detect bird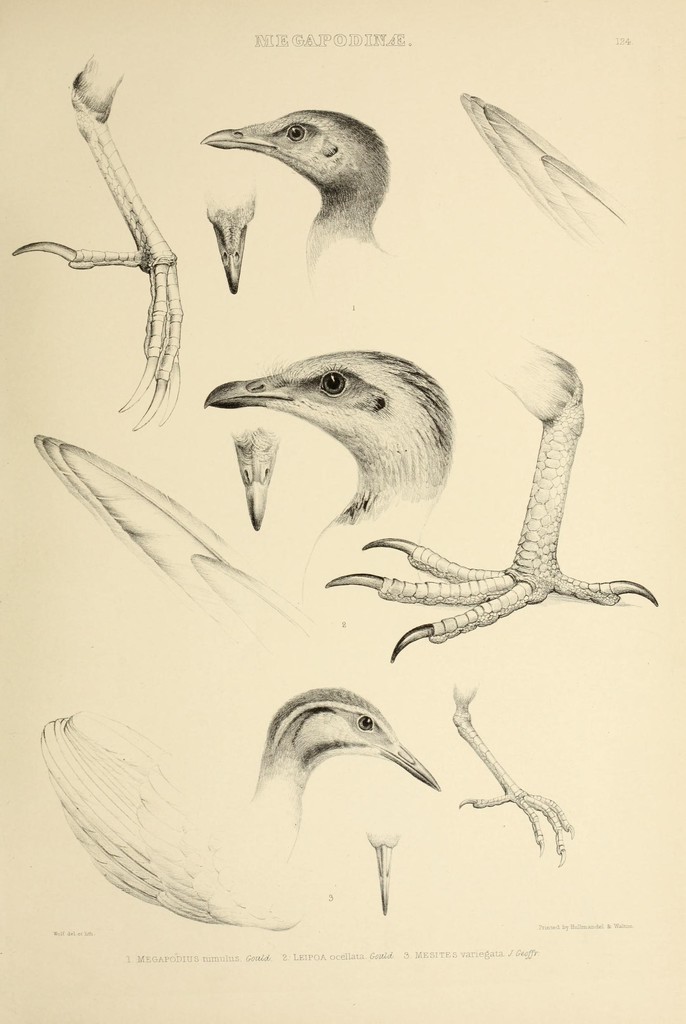
<bbox>195, 344, 452, 629</bbox>
